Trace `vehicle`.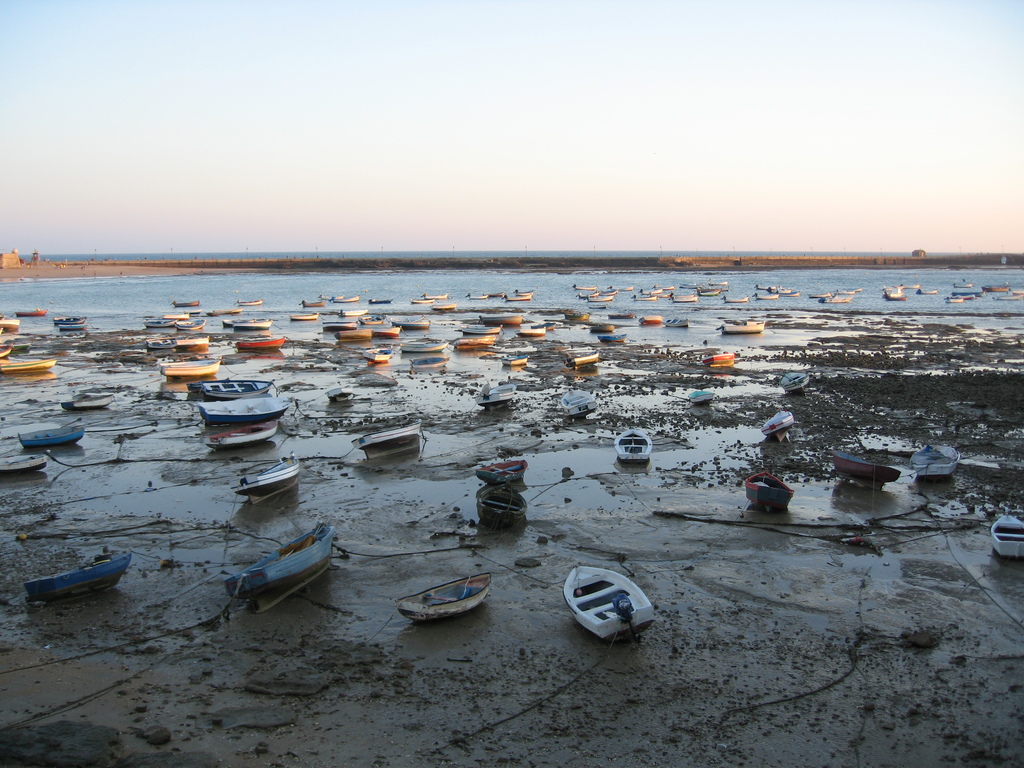
Traced to (x1=161, y1=355, x2=224, y2=383).
